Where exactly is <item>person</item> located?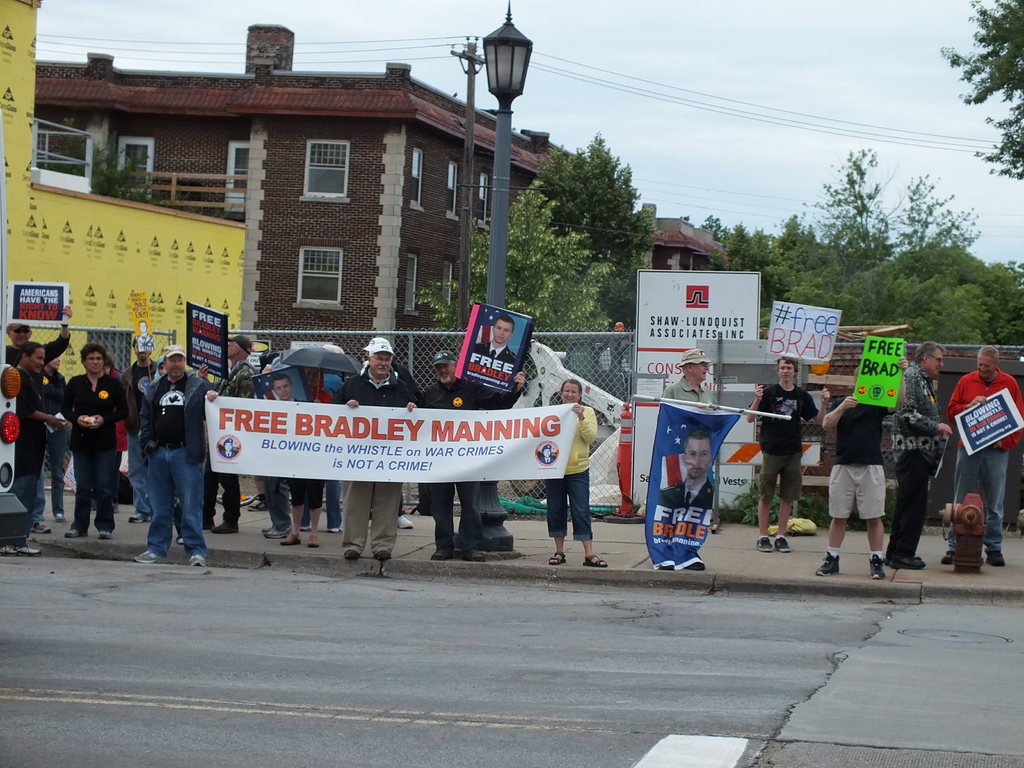
Its bounding box is rect(819, 358, 907, 579).
